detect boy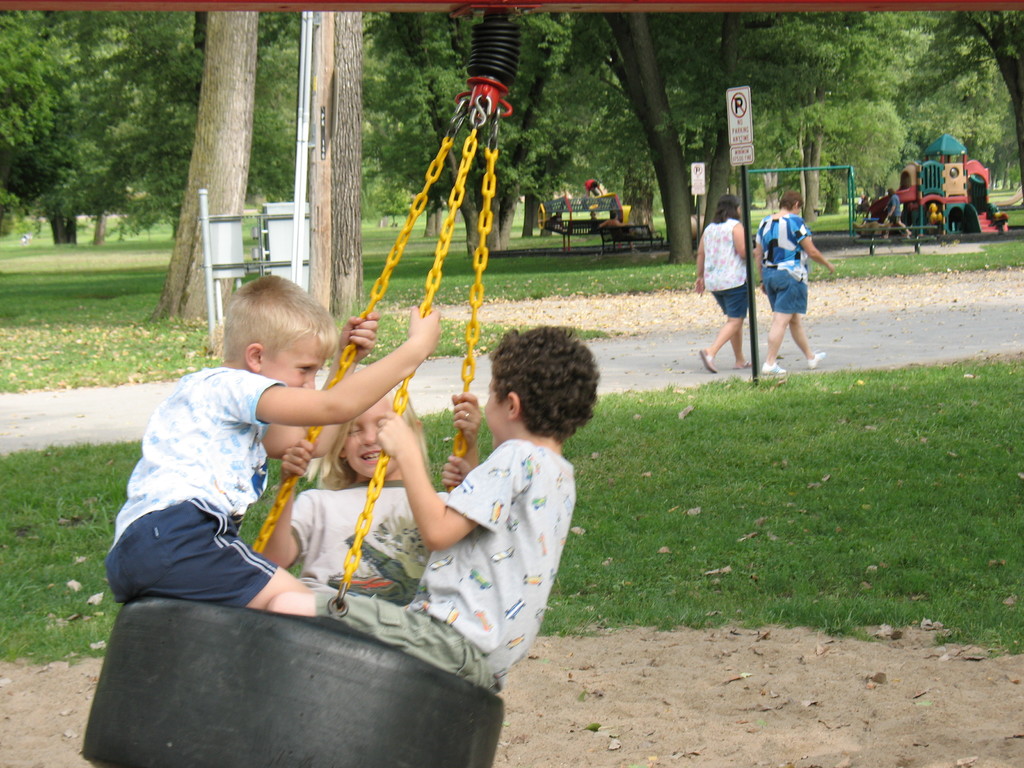
box(260, 321, 606, 696)
